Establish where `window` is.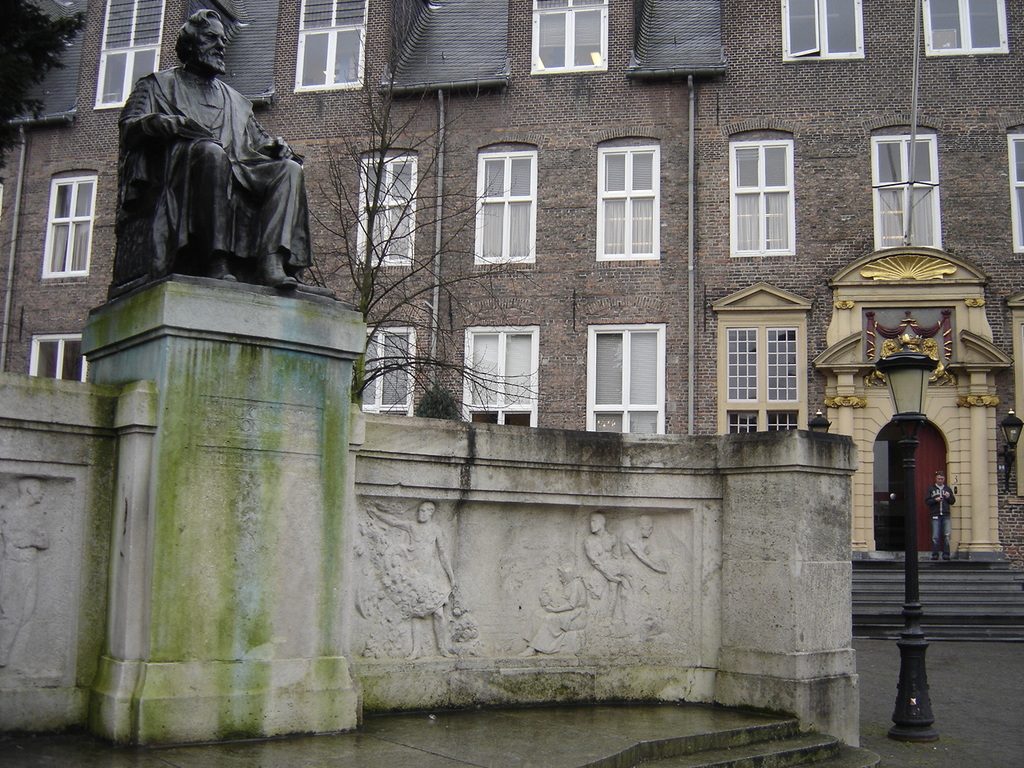
Established at l=726, t=136, r=800, b=258.
